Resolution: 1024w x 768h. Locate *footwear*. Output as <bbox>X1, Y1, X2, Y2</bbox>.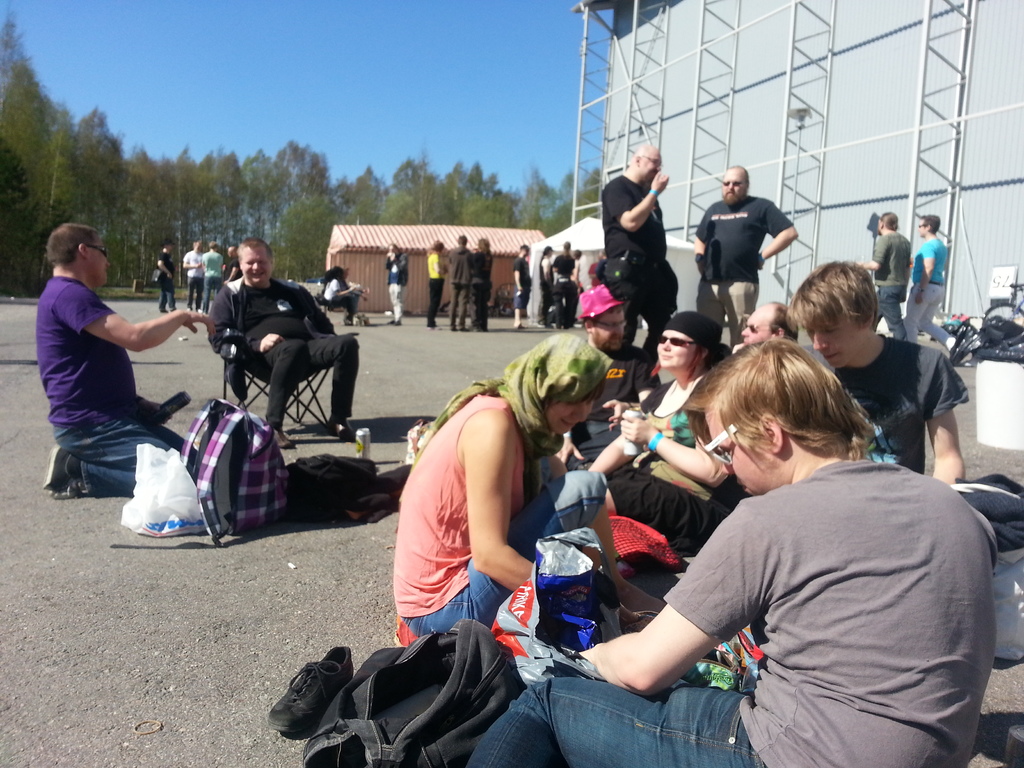
<bbox>459, 326, 469, 332</bbox>.
